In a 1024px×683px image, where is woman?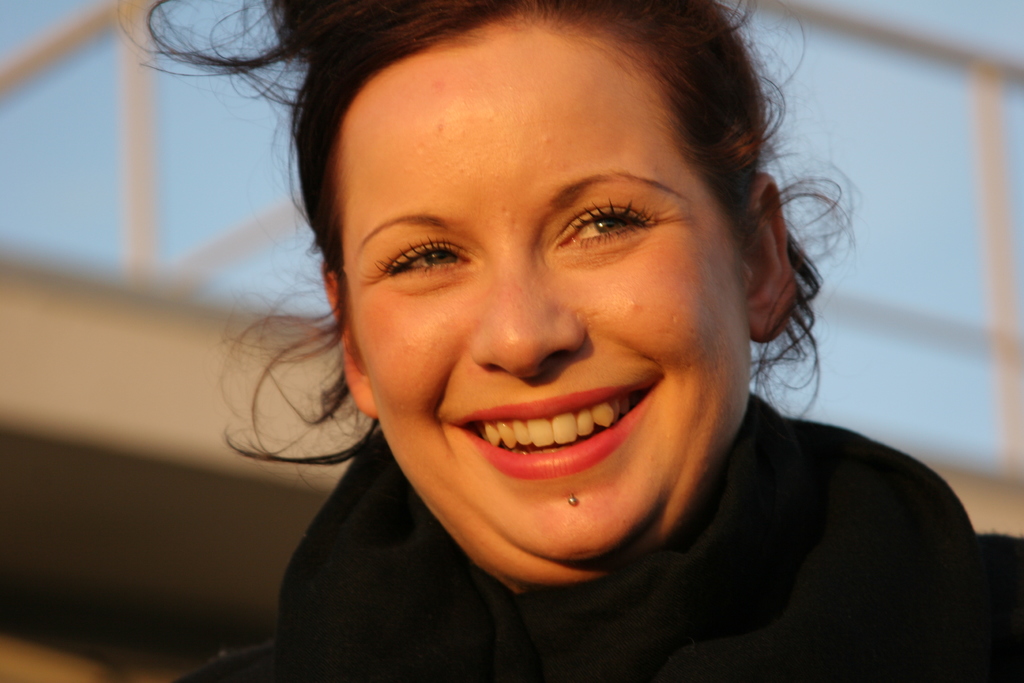
bbox(106, 0, 1023, 682).
